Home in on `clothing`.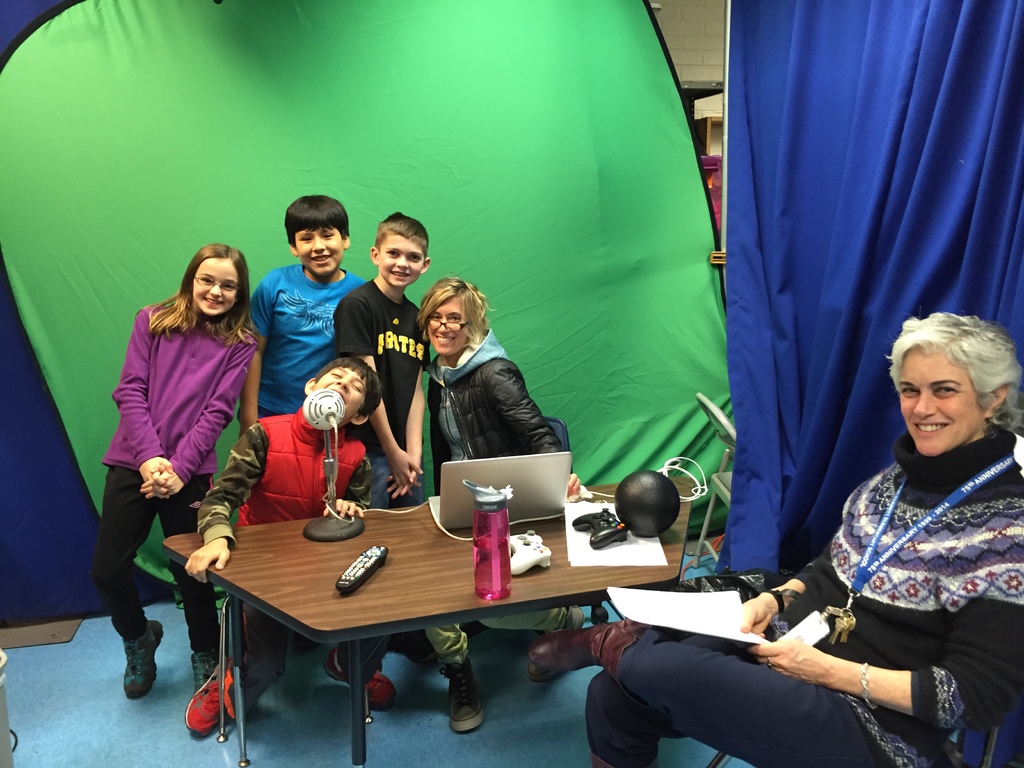
Homed in at locate(342, 274, 431, 506).
